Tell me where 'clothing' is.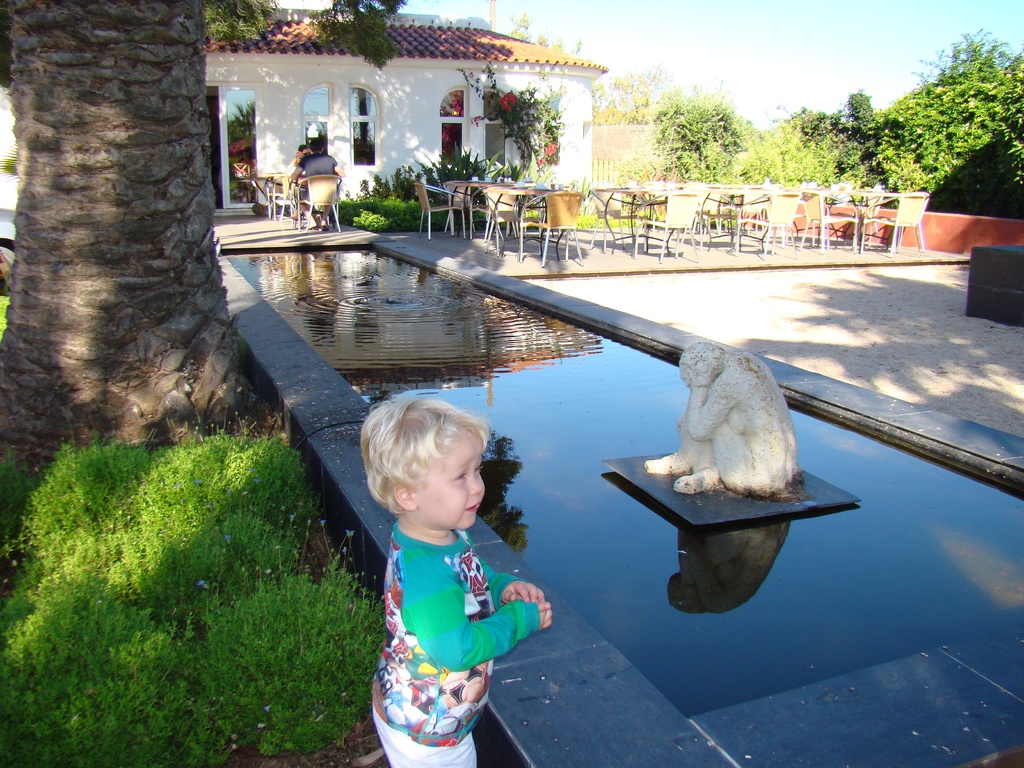
'clothing' is at BBox(372, 700, 494, 767).
